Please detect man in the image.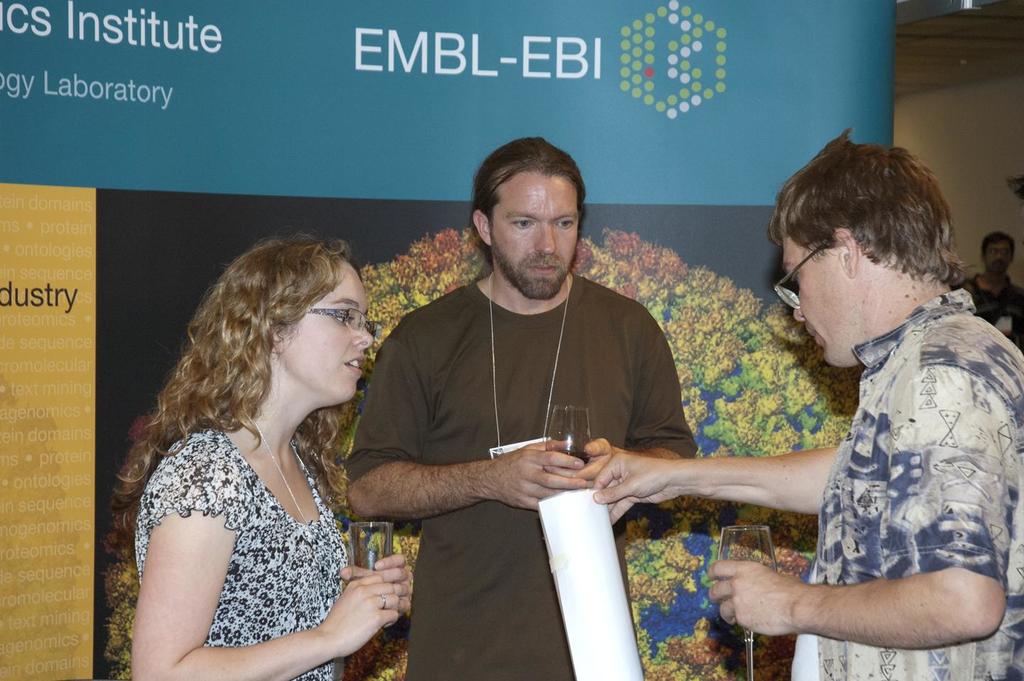
x1=588 y1=126 x2=1023 y2=680.
